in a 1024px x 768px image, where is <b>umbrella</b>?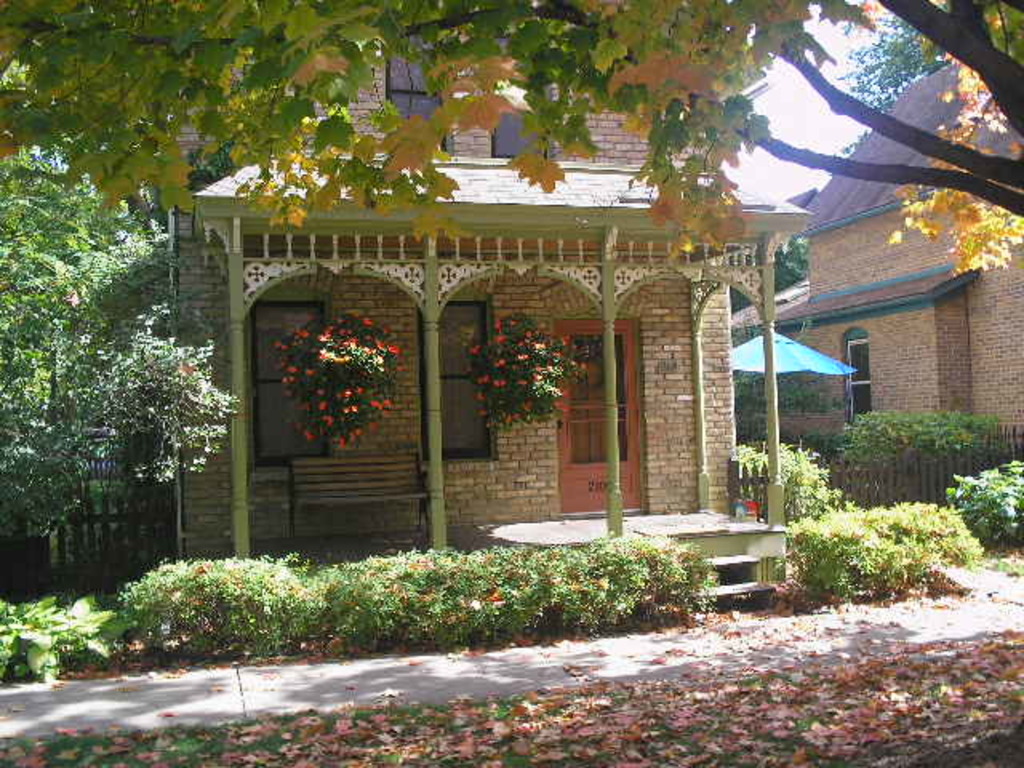
730 322 853 378.
